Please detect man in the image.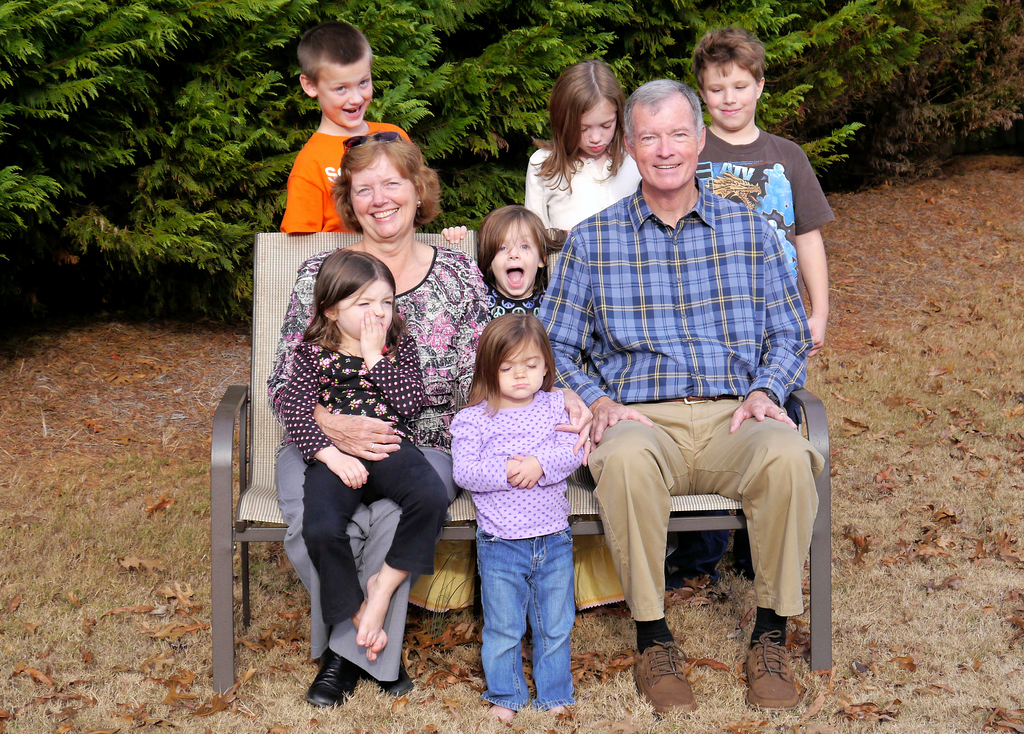
left=547, top=68, right=832, bottom=685.
